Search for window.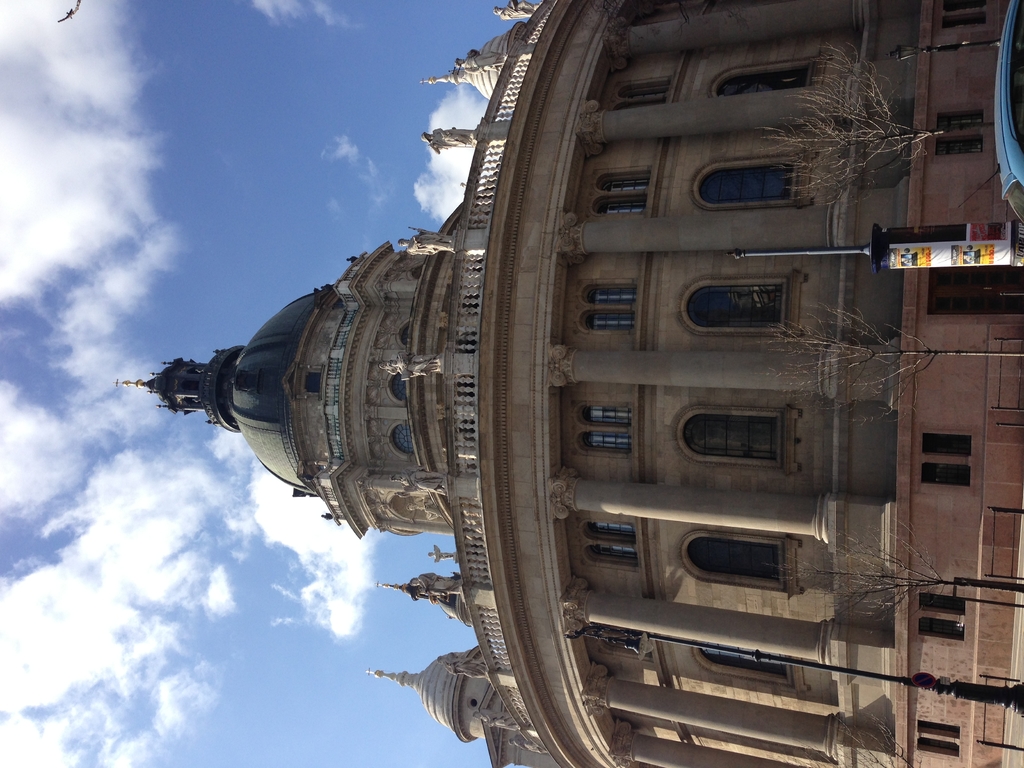
Found at 924,463,971,486.
